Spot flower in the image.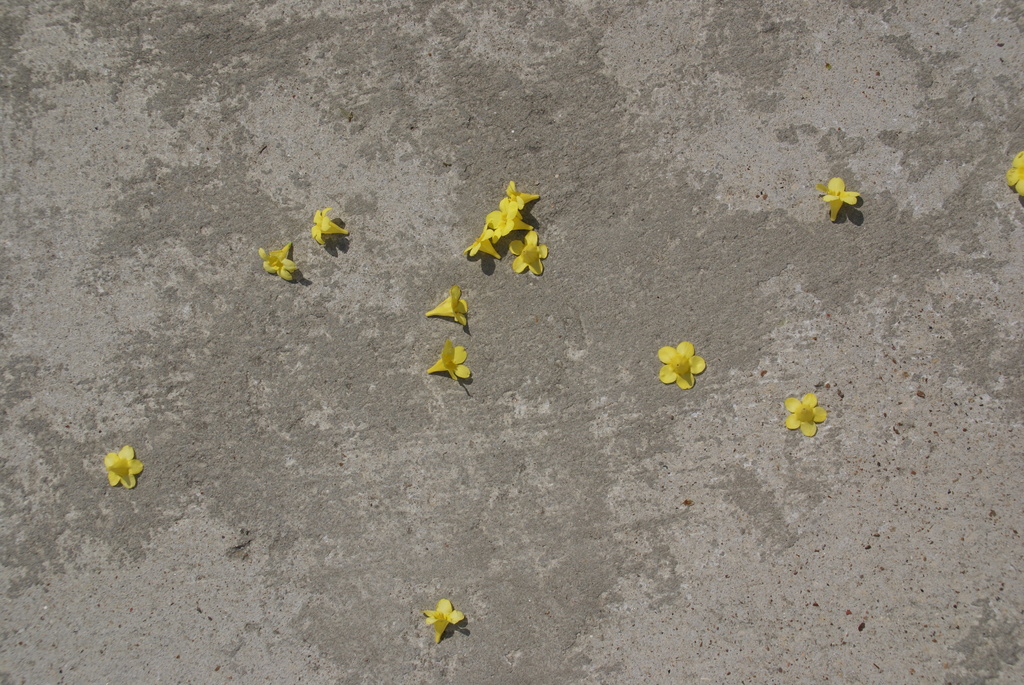
flower found at region(1005, 148, 1023, 200).
